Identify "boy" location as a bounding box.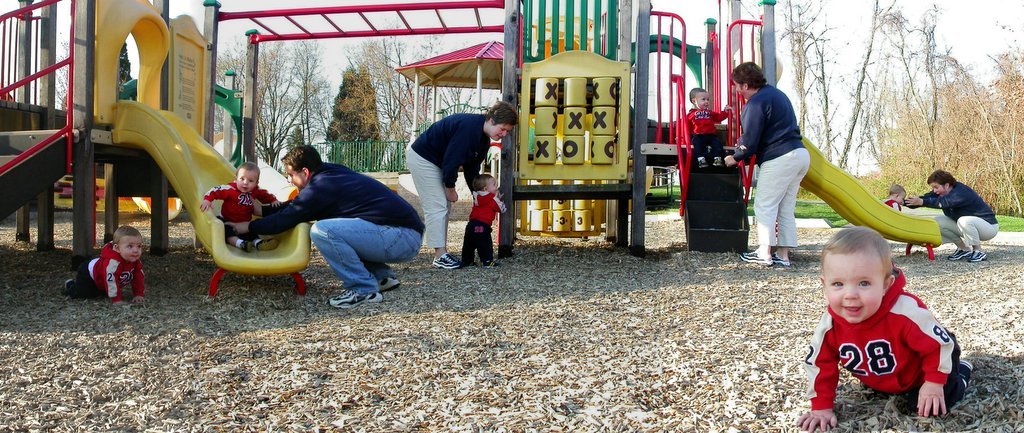
[458, 174, 506, 266].
